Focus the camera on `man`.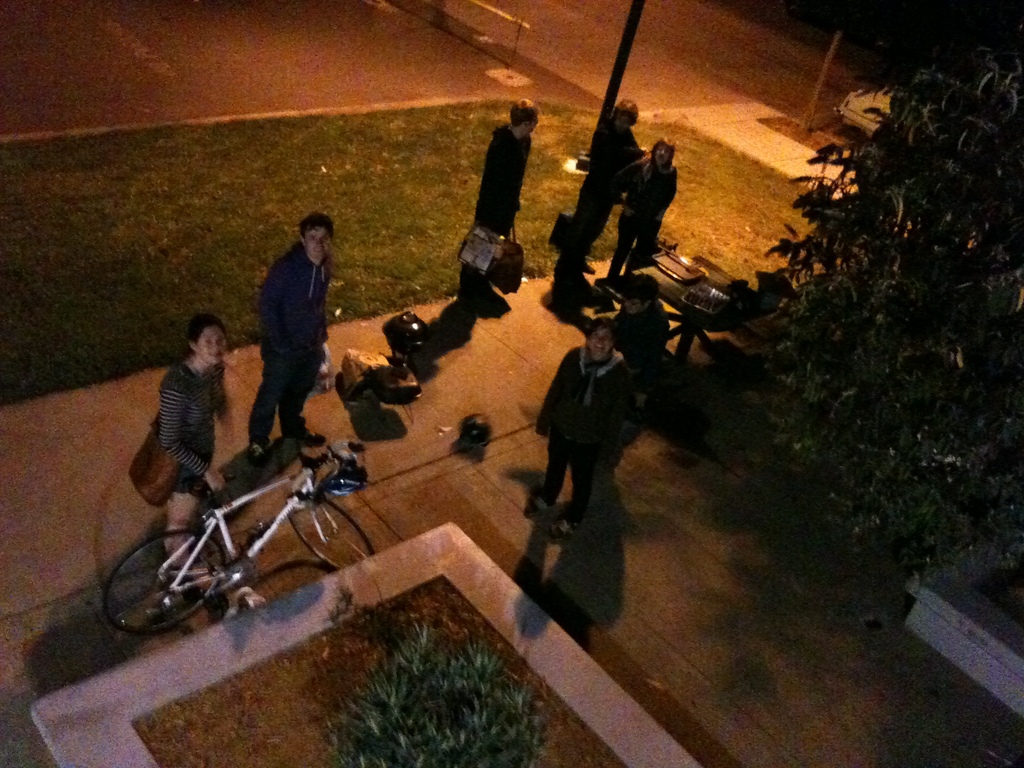
Focus region: (227, 205, 339, 477).
